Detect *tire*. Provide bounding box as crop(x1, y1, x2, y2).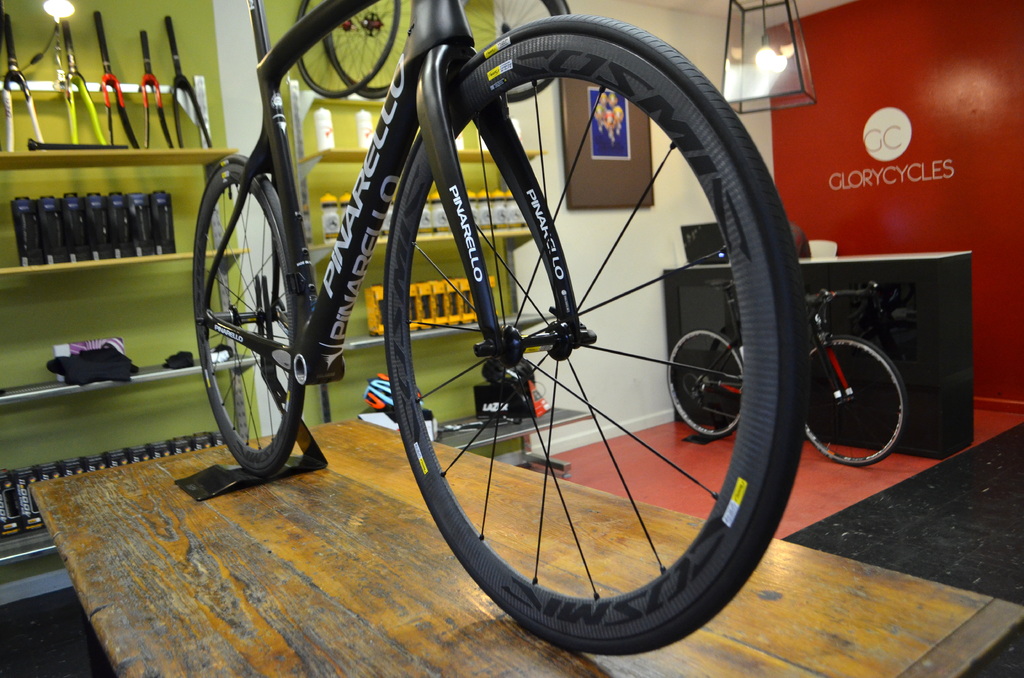
crop(458, 0, 563, 103).
